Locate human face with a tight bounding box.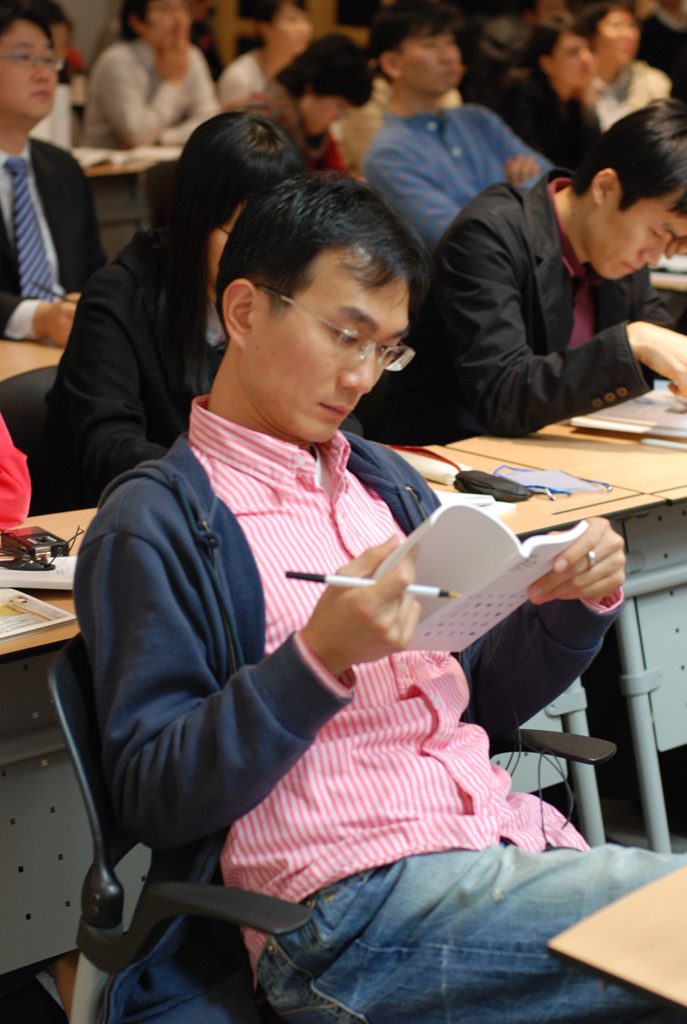
crop(308, 97, 349, 138).
